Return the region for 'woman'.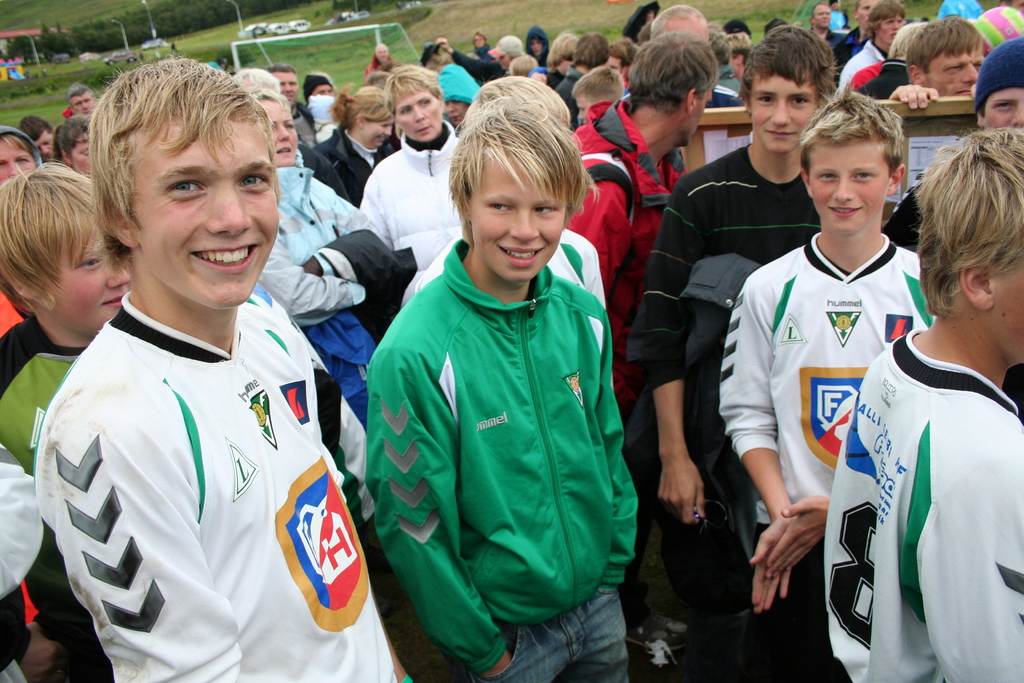
(312, 86, 402, 210).
